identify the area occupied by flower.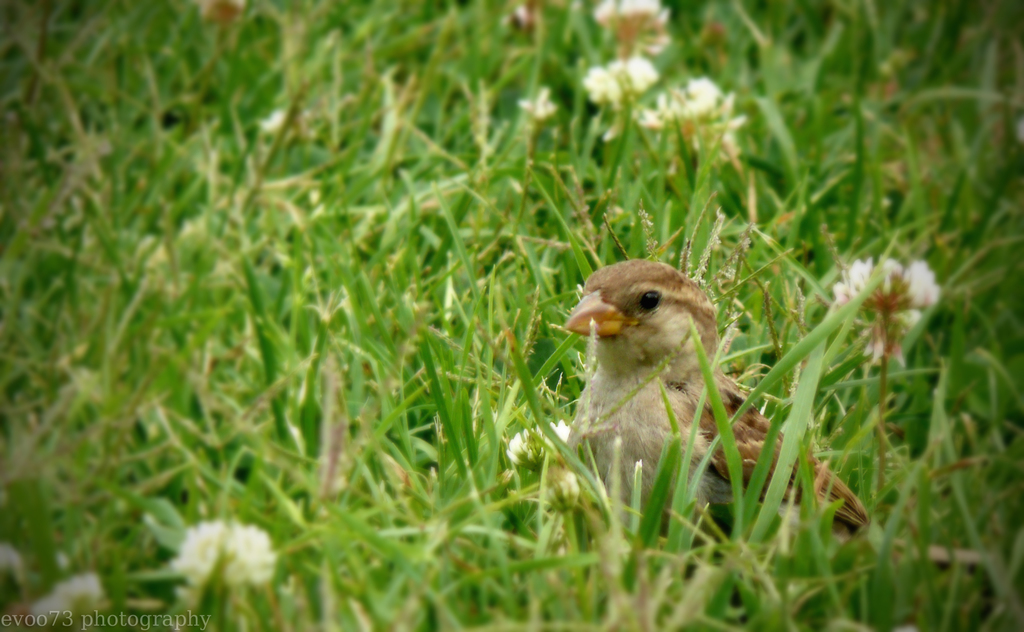
Area: box(33, 571, 106, 631).
